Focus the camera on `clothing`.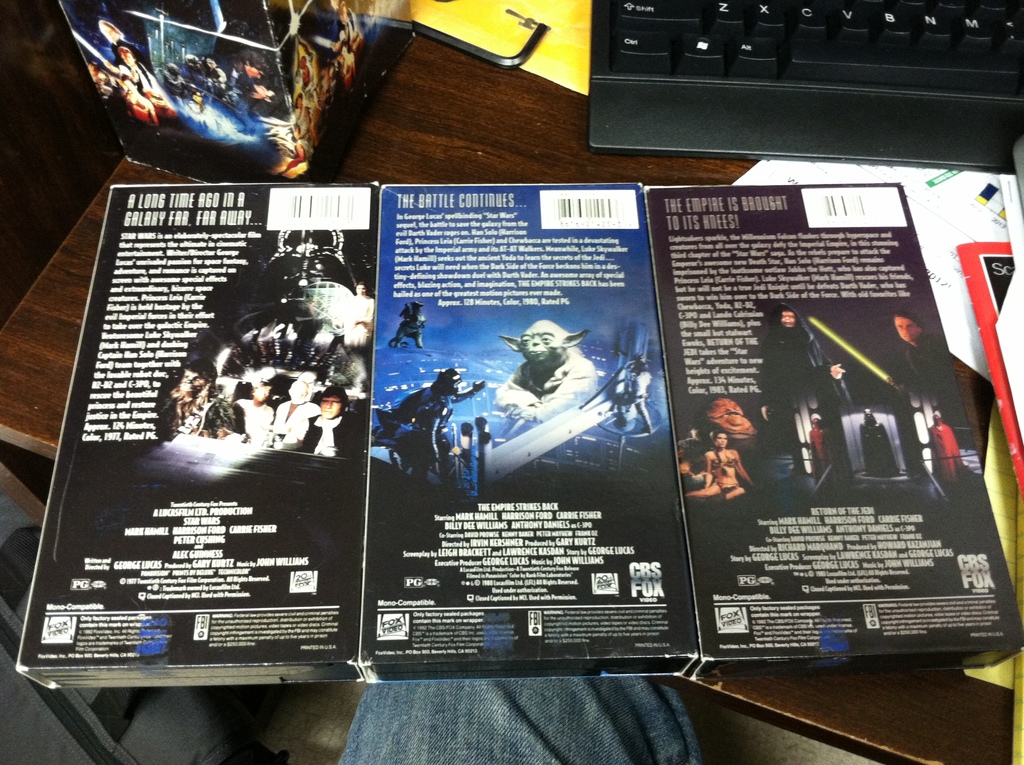
Focus region: bbox=(753, 301, 854, 417).
